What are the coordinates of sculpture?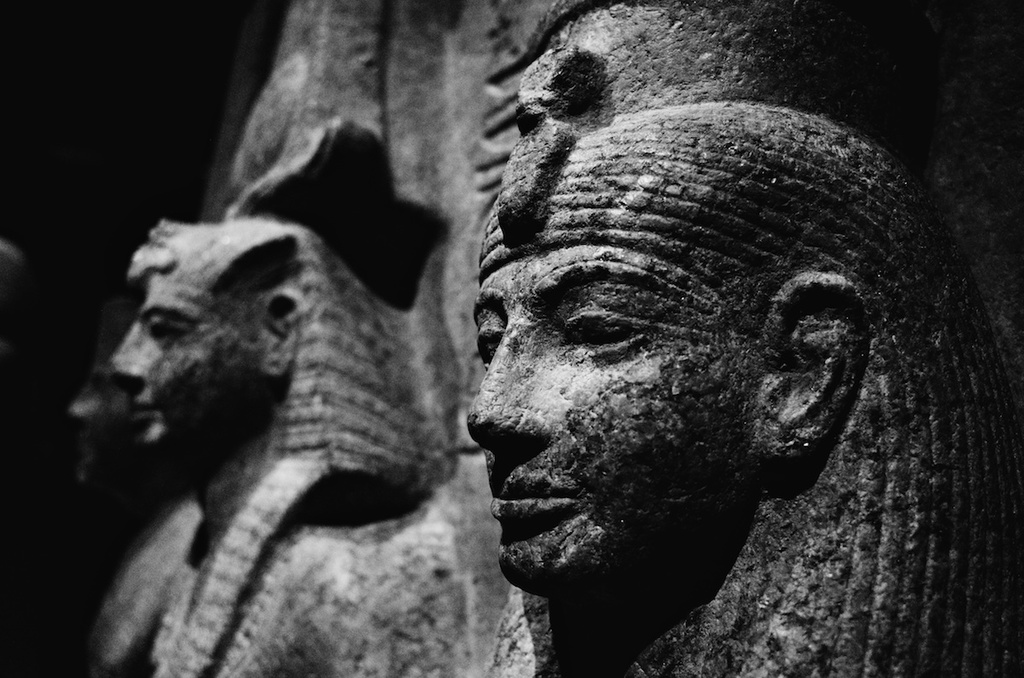
(397, 60, 1000, 674).
